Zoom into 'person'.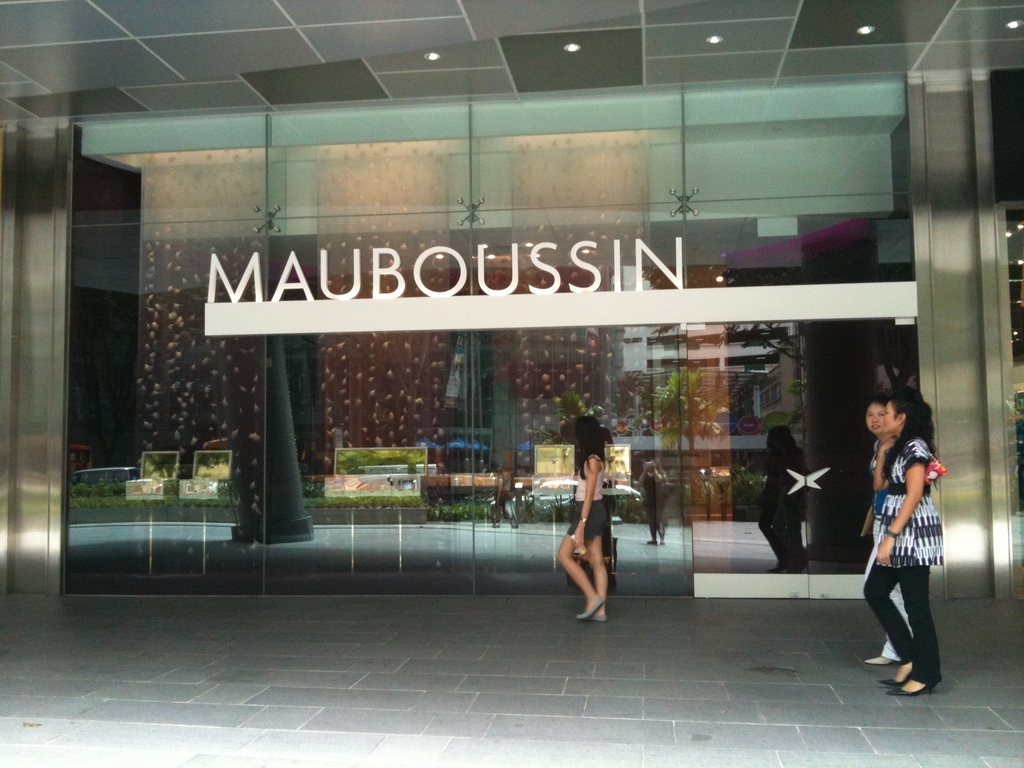
Zoom target: bbox=[859, 384, 915, 666].
